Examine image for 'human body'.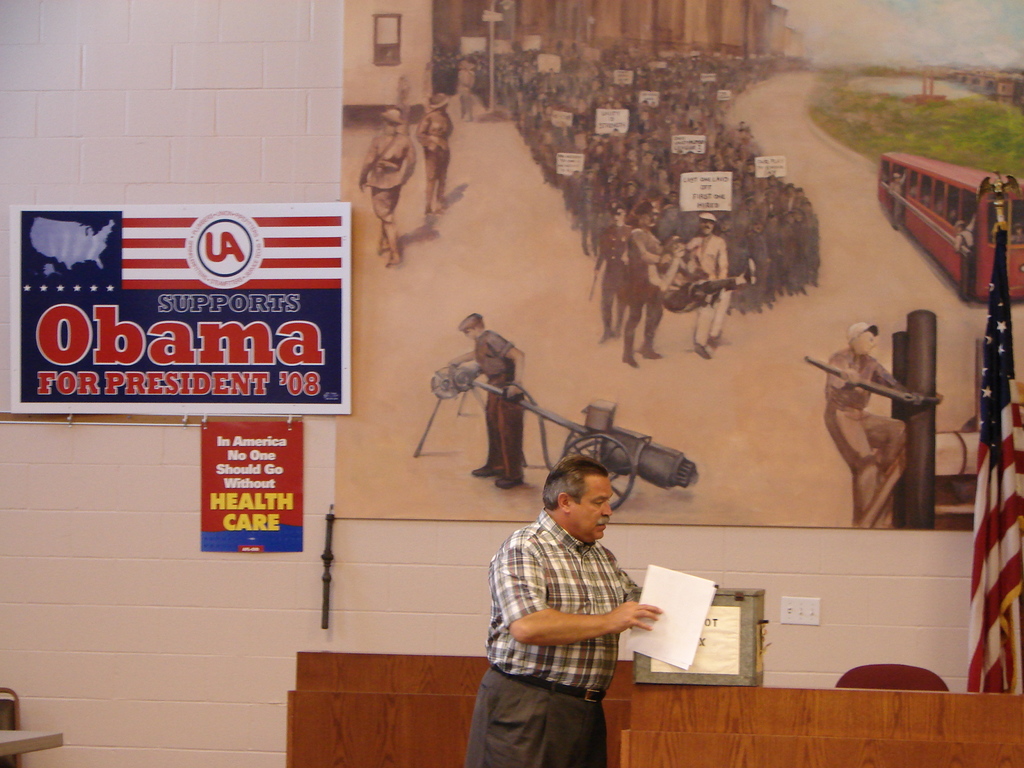
Examination result: detection(831, 345, 911, 533).
